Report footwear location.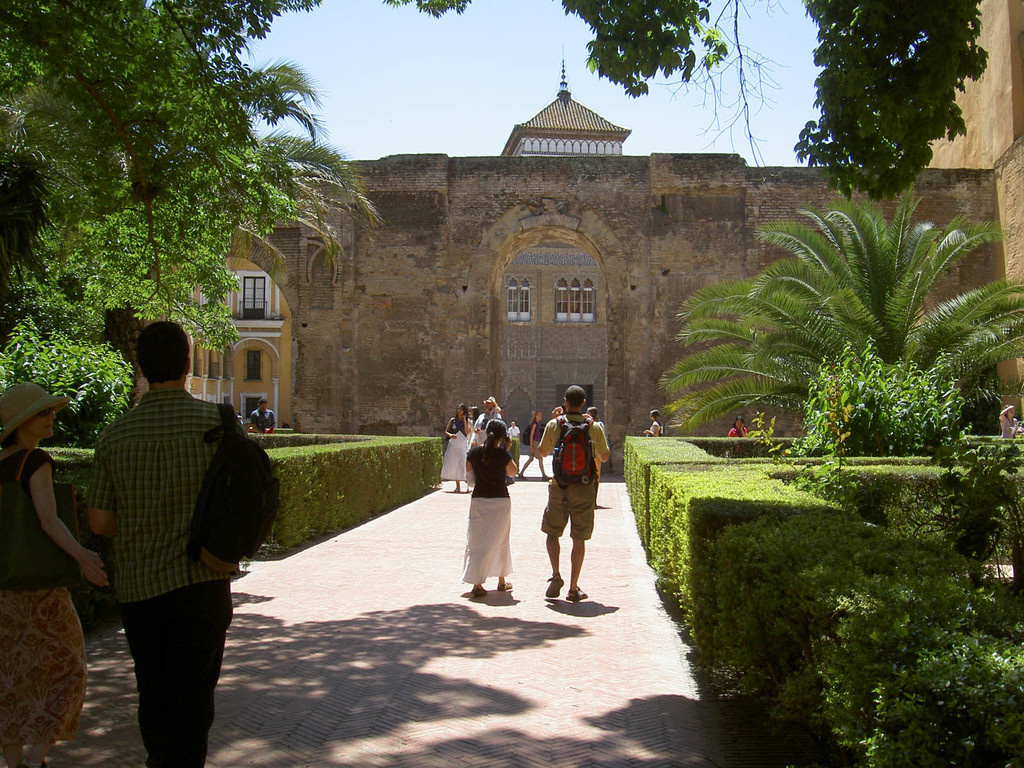
Report: locate(518, 472, 525, 478).
